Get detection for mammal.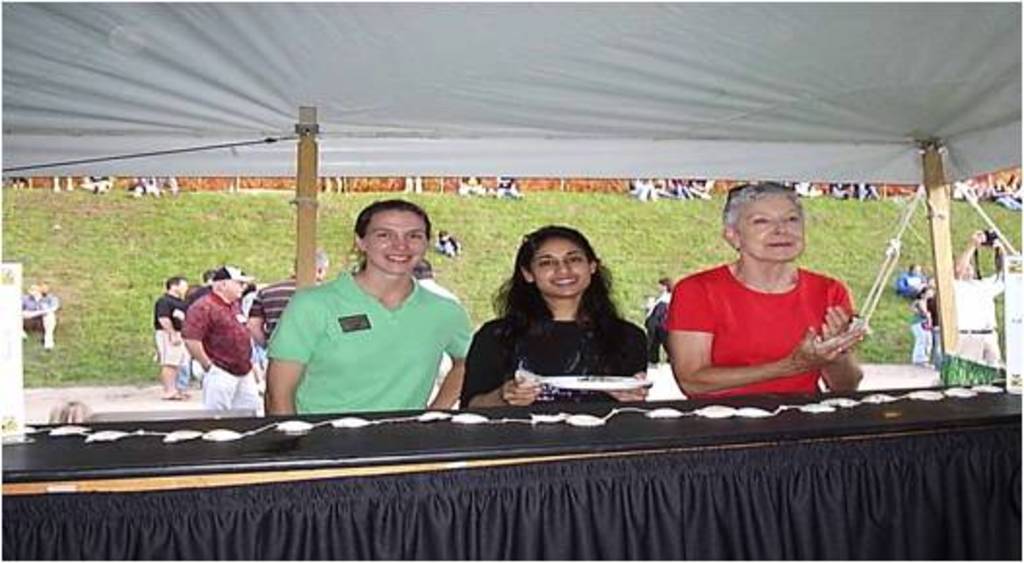
Detection: 946:227:1012:365.
